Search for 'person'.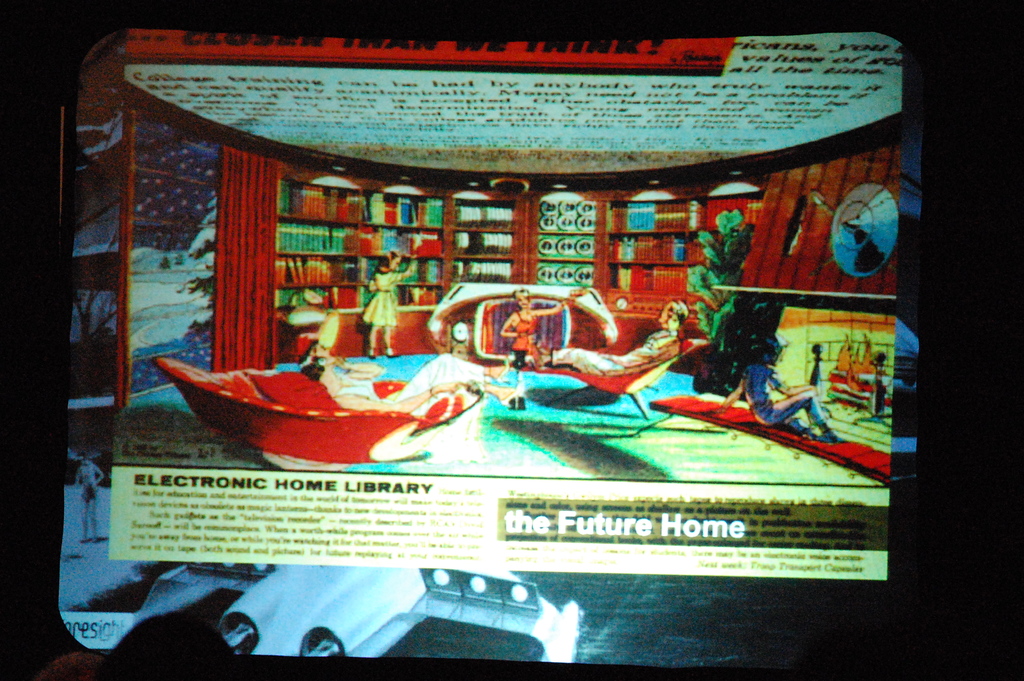
Found at {"left": 73, "top": 452, "right": 108, "bottom": 548}.
